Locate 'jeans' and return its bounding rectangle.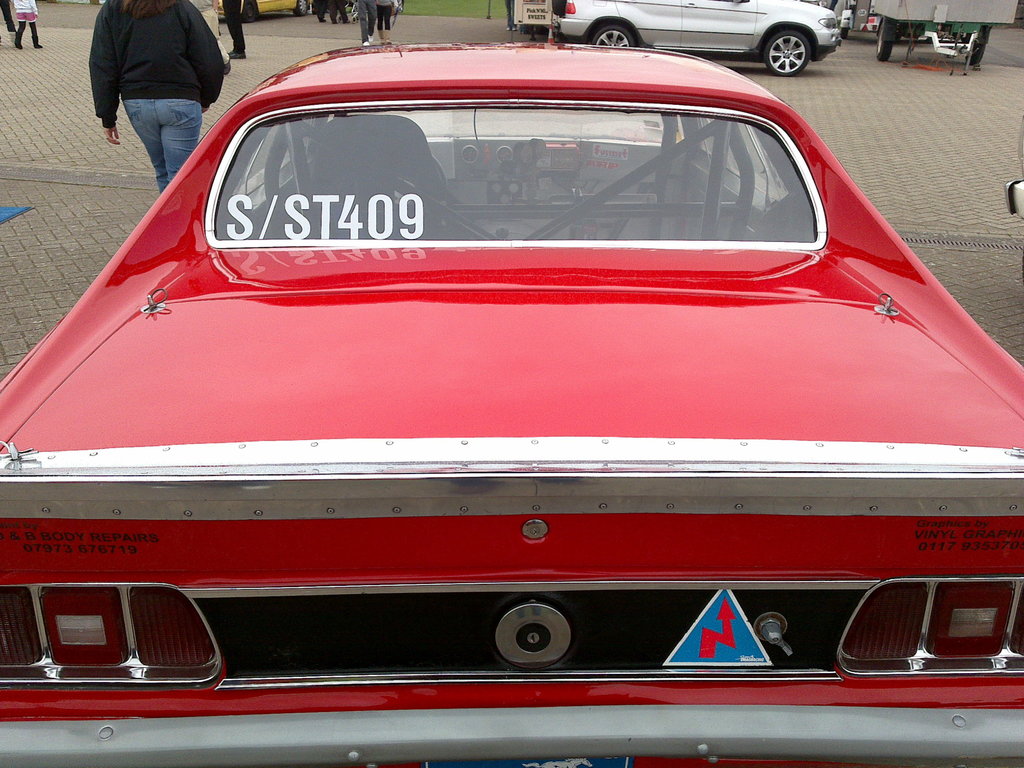
select_region(121, 97, 200, 197).
